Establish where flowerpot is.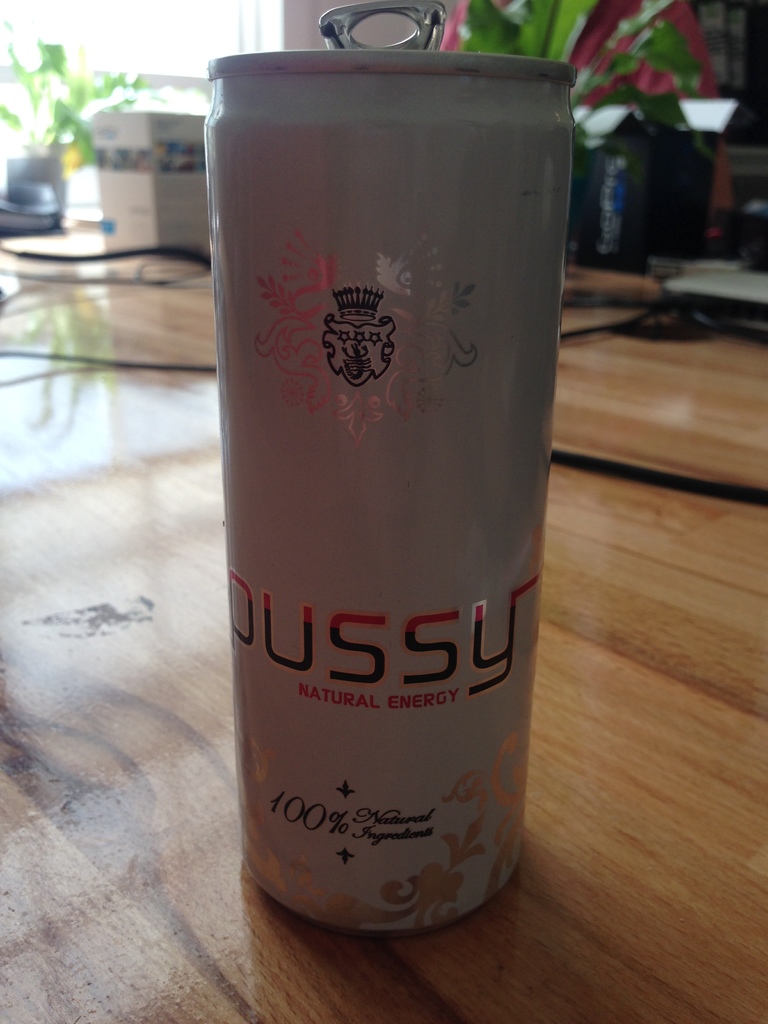
Established at [x1=12, y1=161, x2=71, y2=227].
